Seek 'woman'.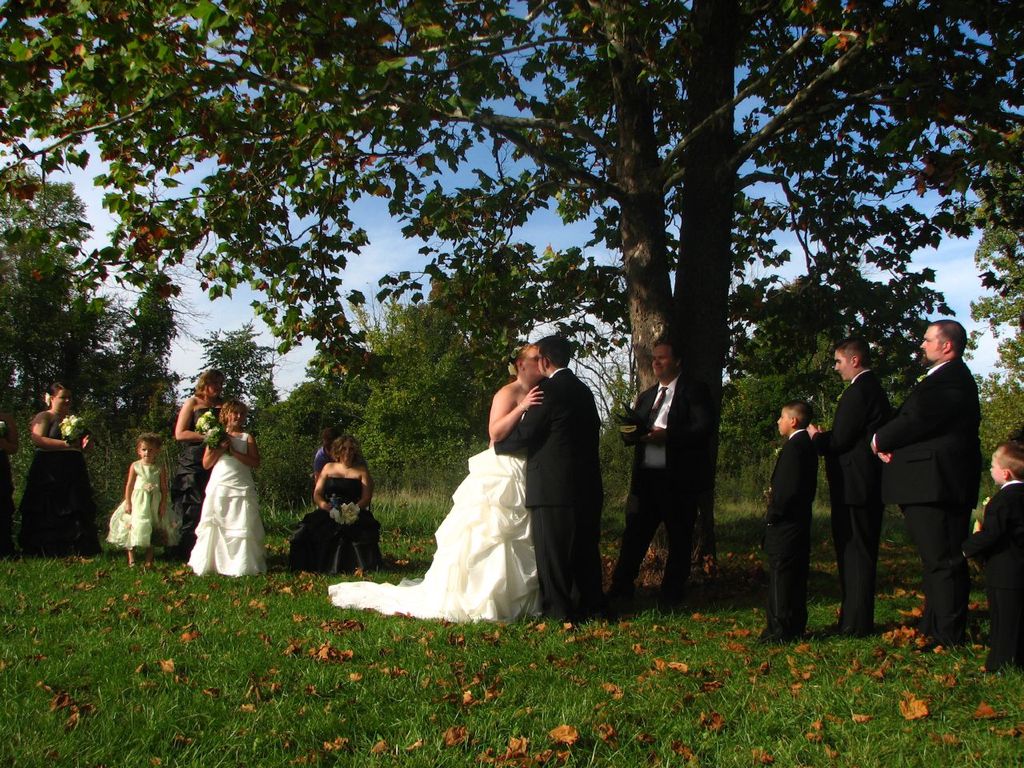
(288,439,383,572).
